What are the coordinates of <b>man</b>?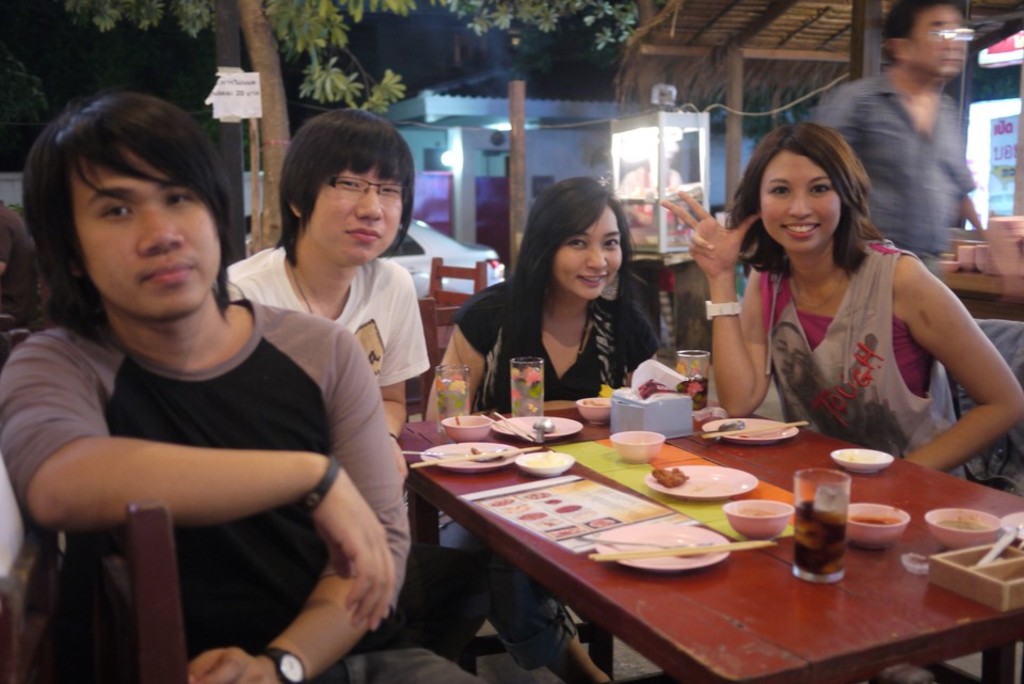
region(797, 0, 991, 466).
